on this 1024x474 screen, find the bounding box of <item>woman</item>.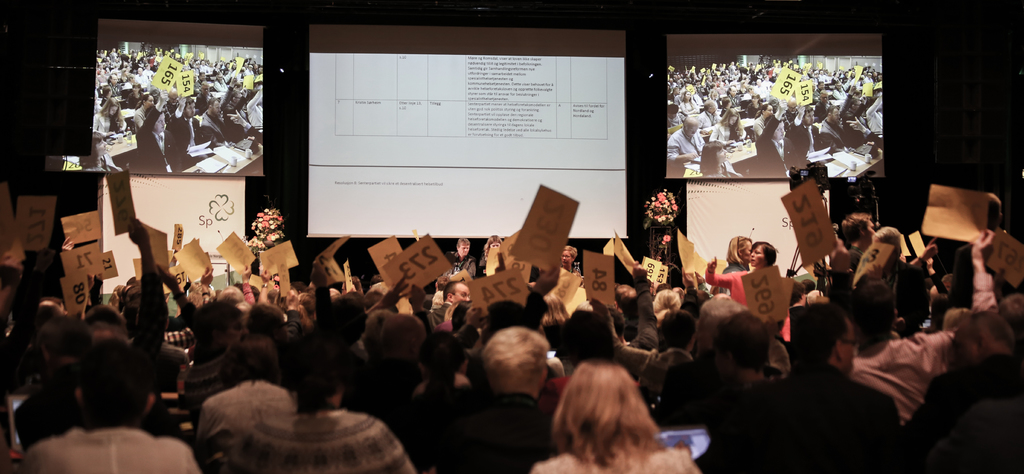
Bounding box: [225,334,413,473].
